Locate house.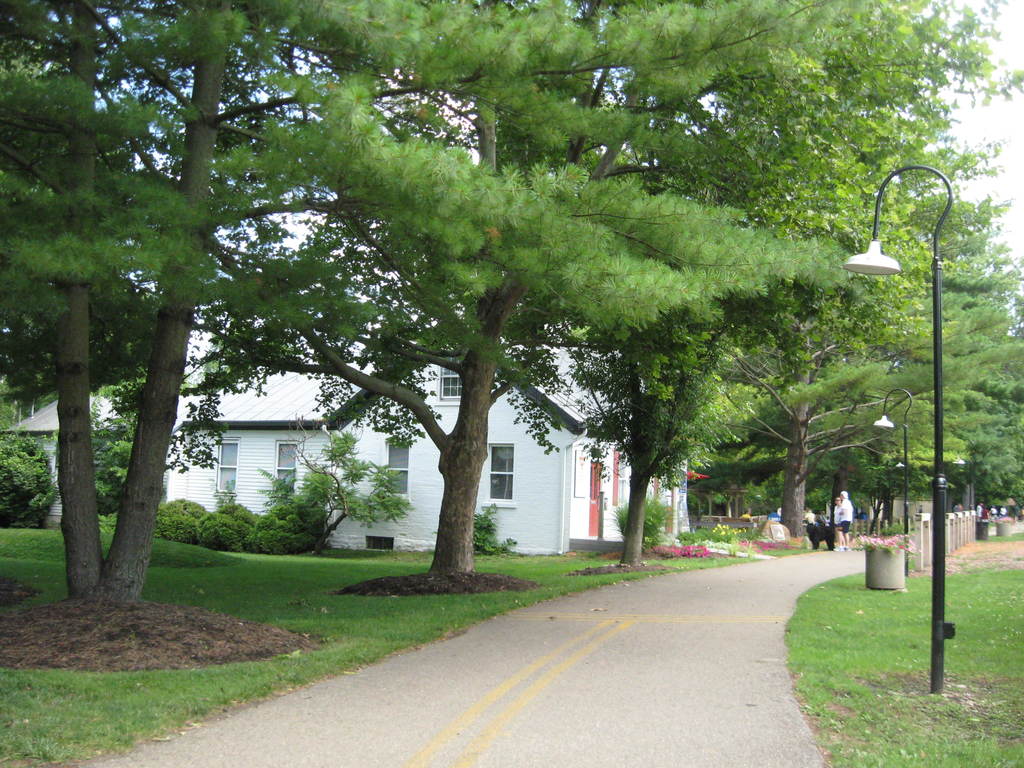
Bounding box: x1=69, y1=92, x2=954, y2=578.
